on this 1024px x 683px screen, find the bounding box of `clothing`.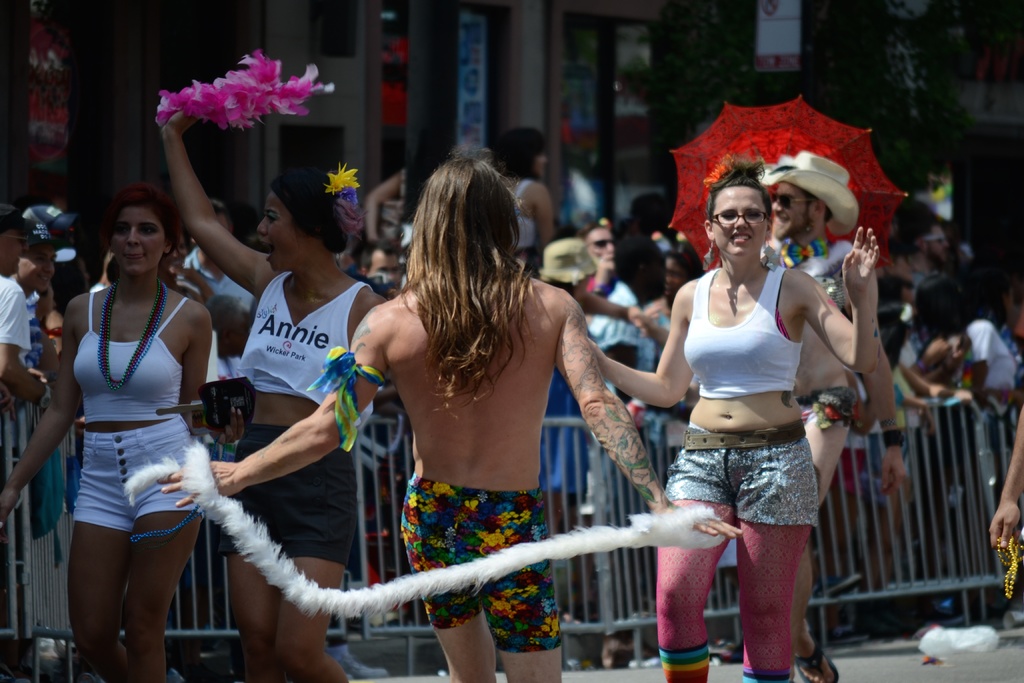
Bounding box: {"x1": 800, "y1": 379, "x2": 847, "y2": 431}.
